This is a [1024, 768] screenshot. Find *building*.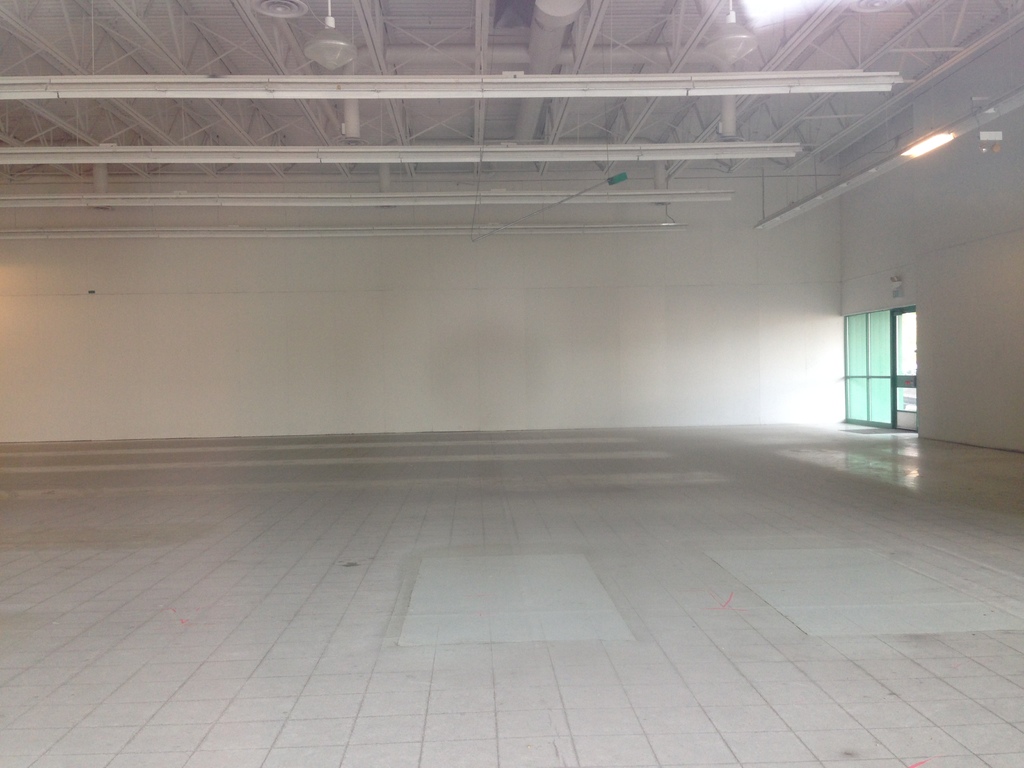
Bounding box: 0 0 1023 766.
